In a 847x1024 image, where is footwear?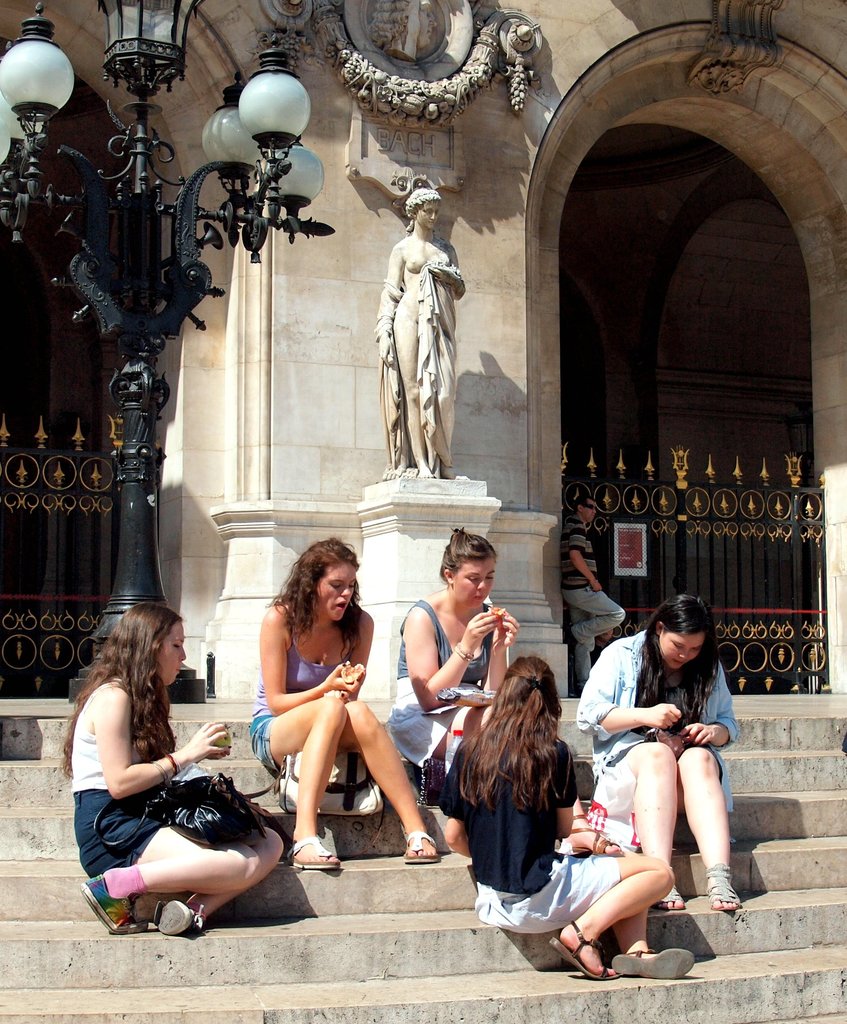
[570,686,582,696].
